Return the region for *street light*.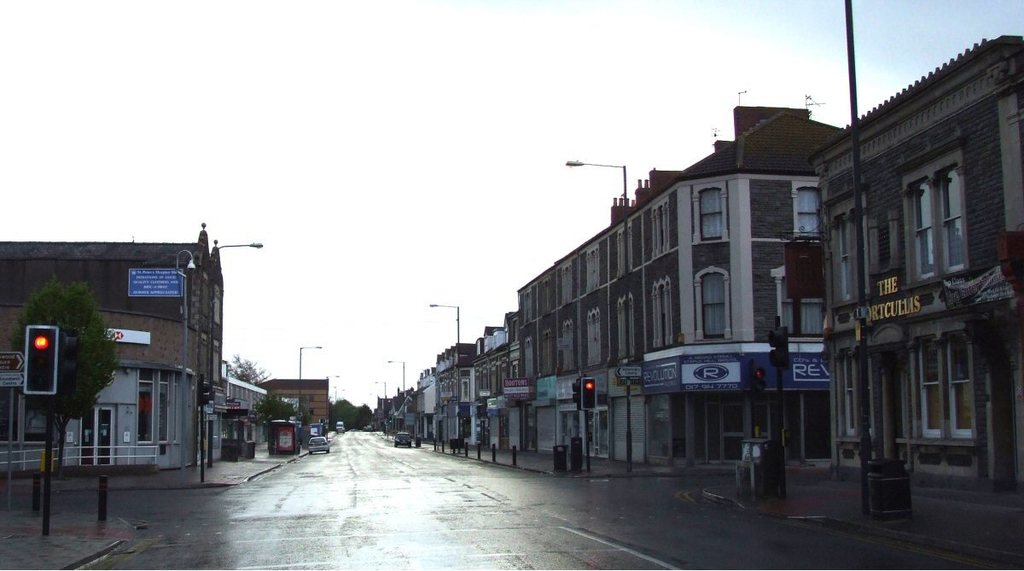
bbox=(176, 248, 195, 479).
